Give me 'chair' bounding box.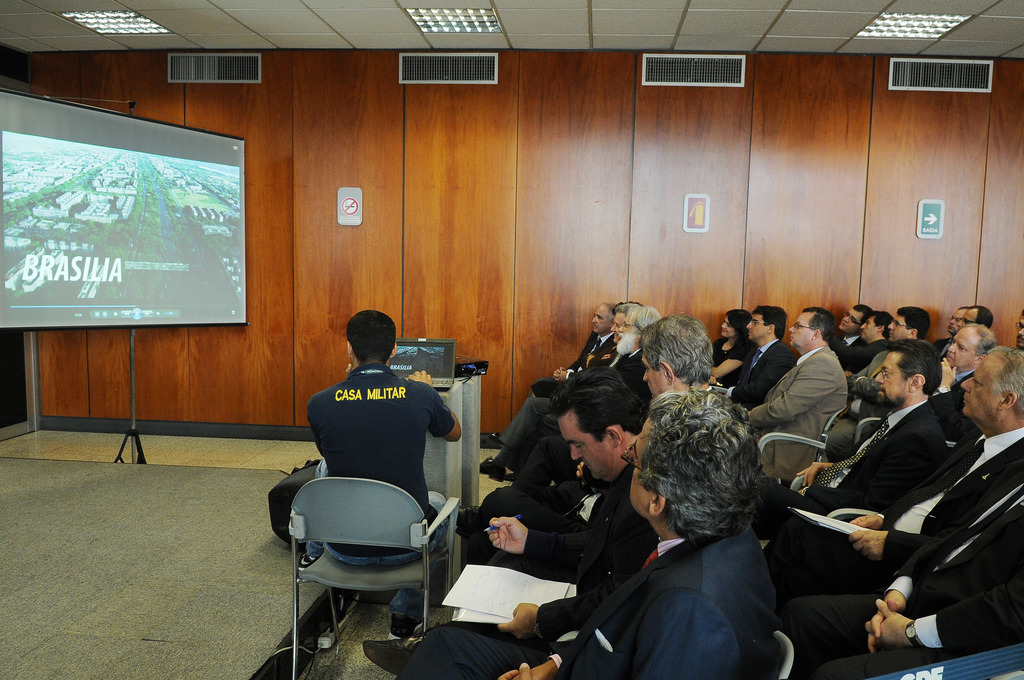
<bbox>771, 627, 797, 679</bbox>.
